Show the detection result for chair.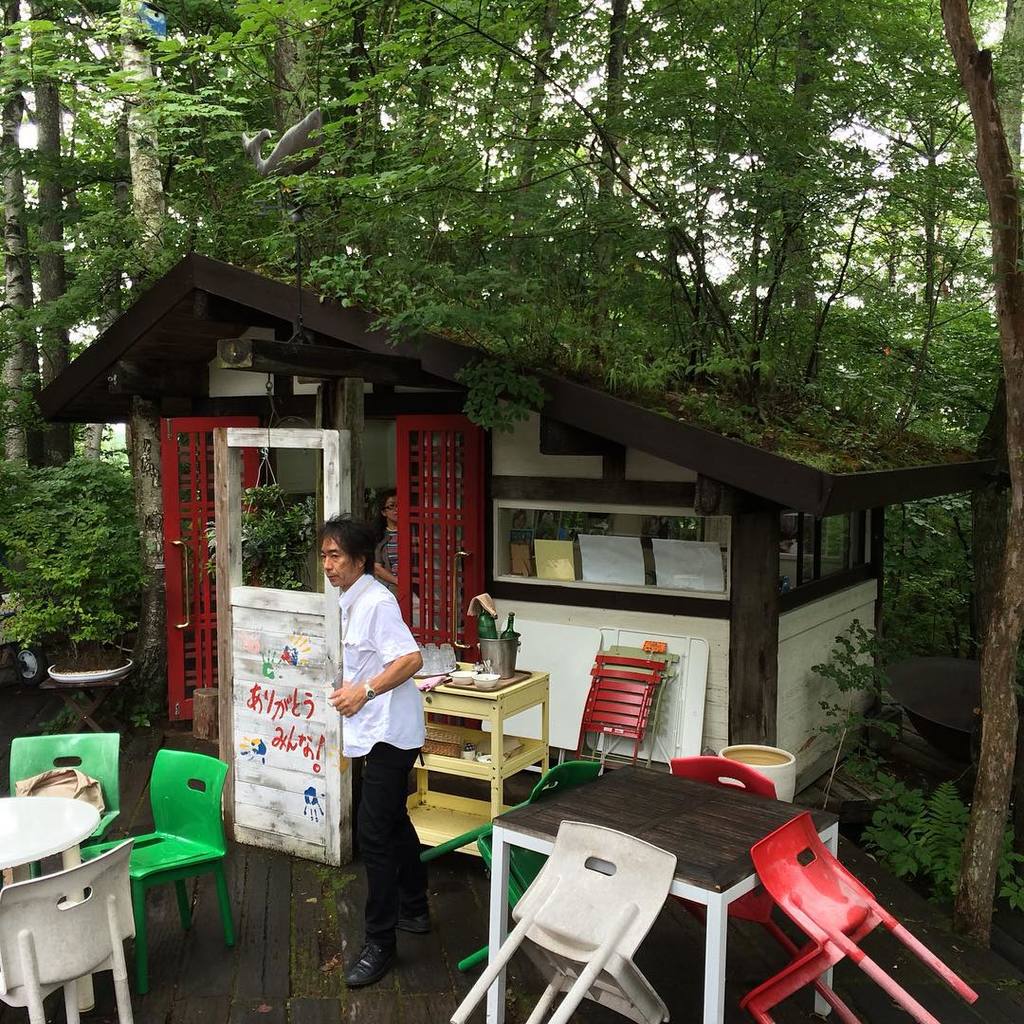
locate(77, 743, 234, 997).
